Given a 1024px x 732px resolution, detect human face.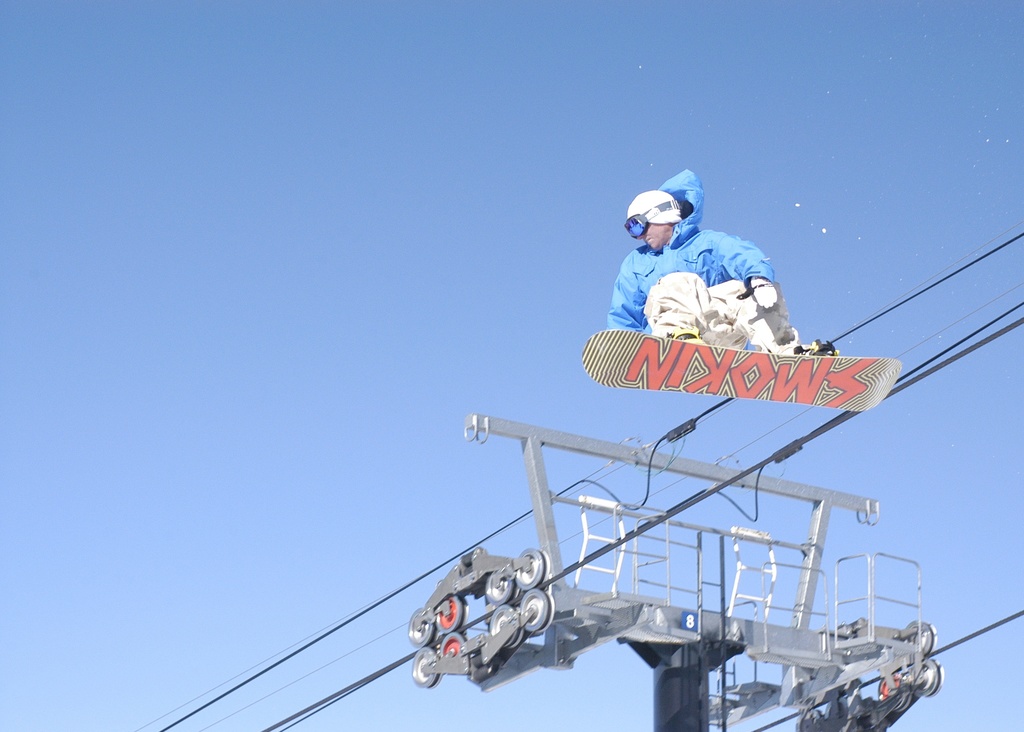
bbox(634, 224, 671, 252).
